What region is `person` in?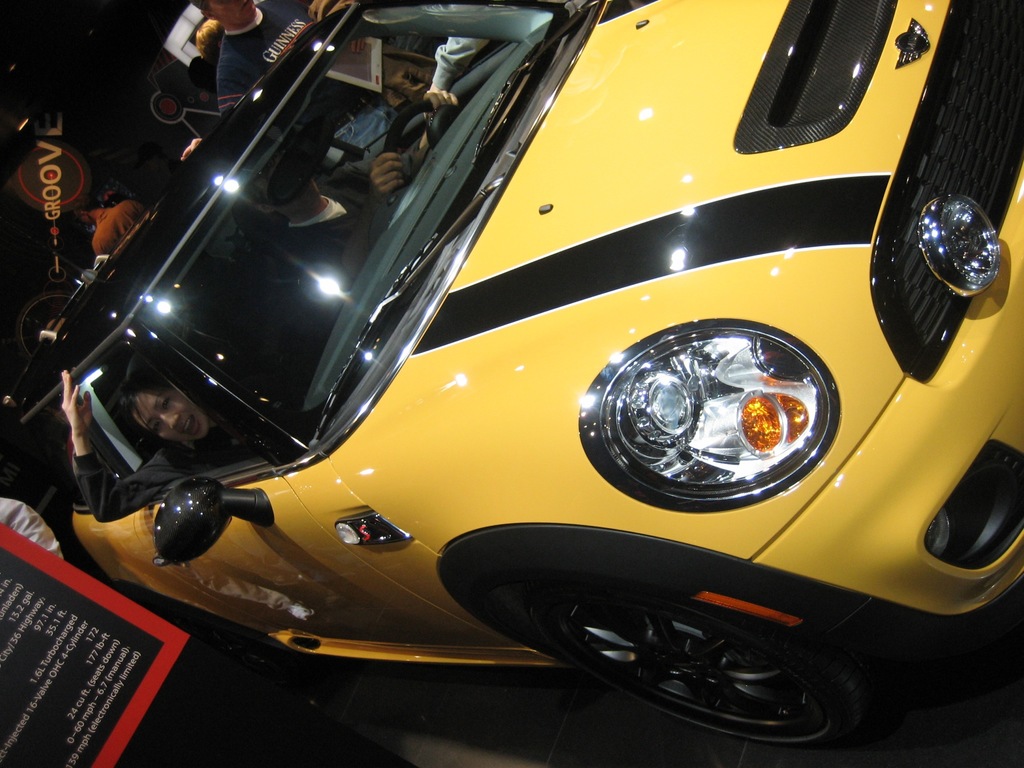
(278, 94, 464, 285).
